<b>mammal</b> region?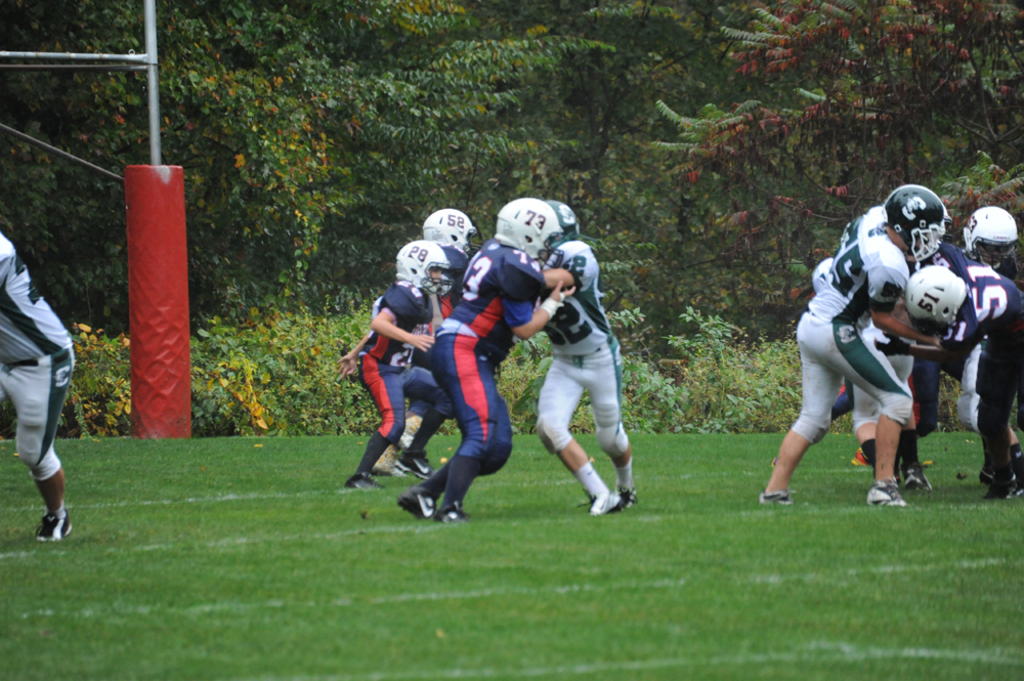
399:208:482:450
